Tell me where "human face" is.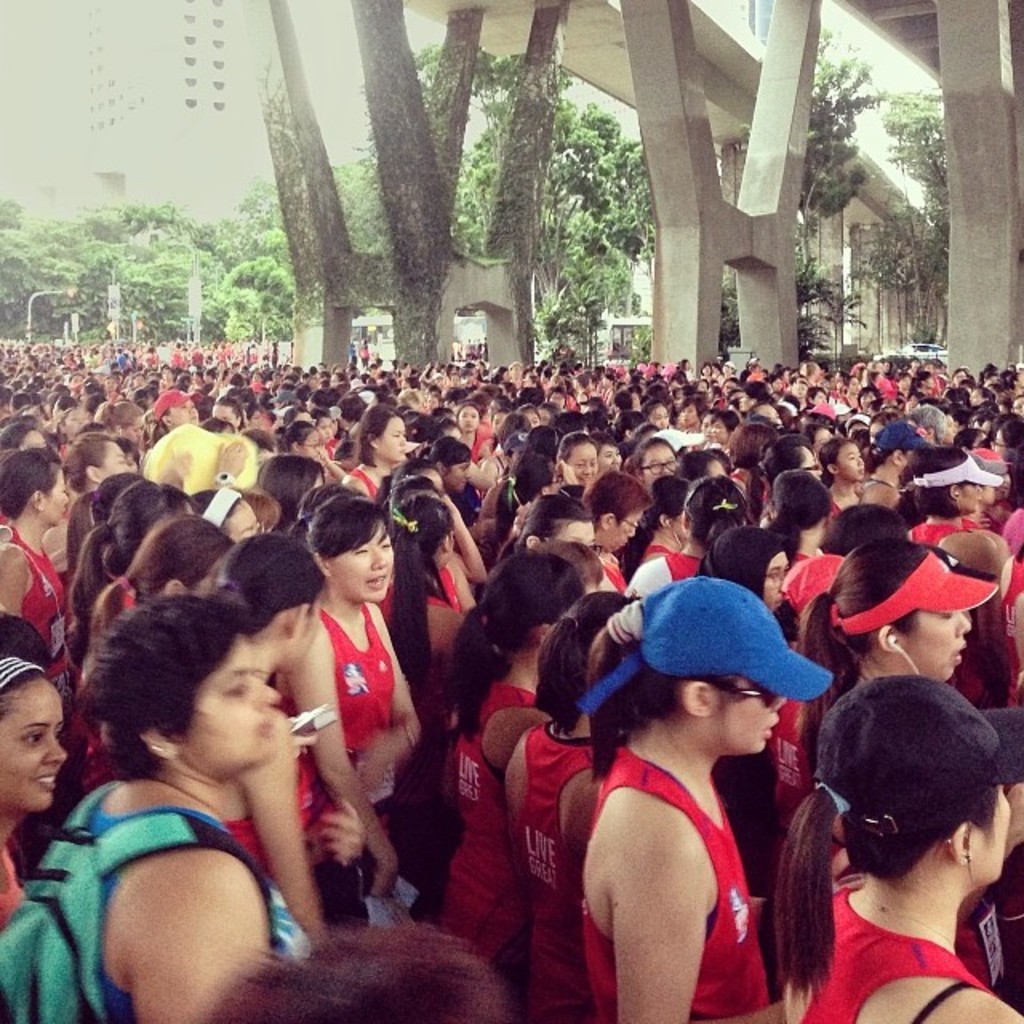
"human face" is at <region>446, 461, 475, 491</region>.
